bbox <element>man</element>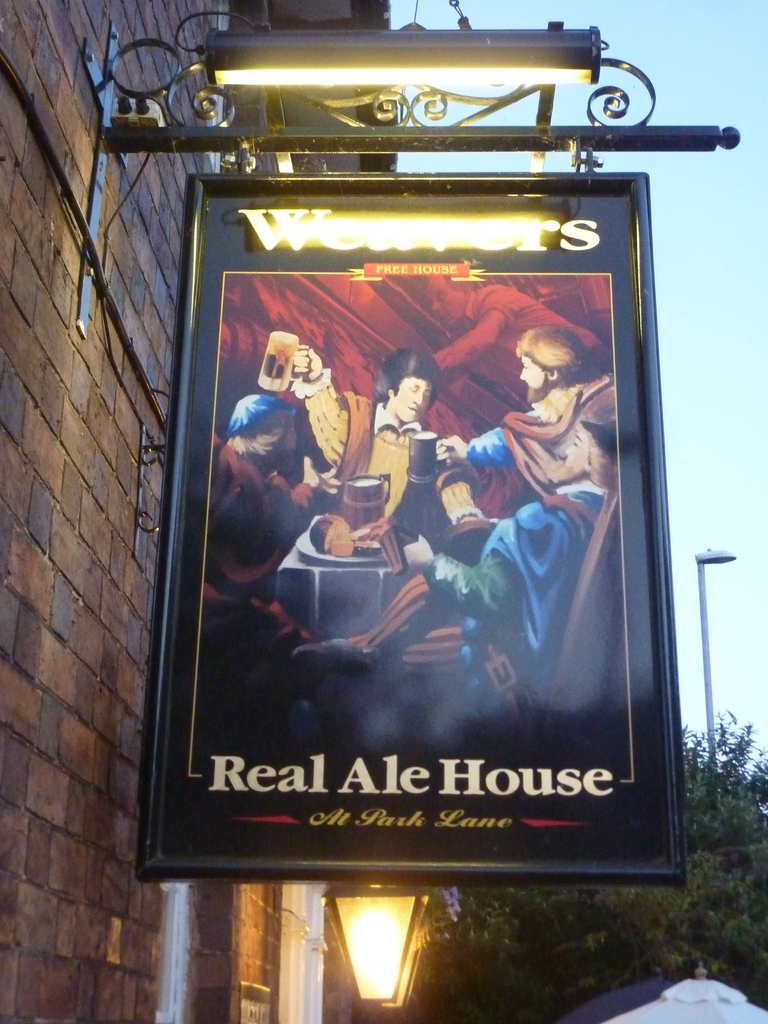
rect(393, 398, 625, 723)
